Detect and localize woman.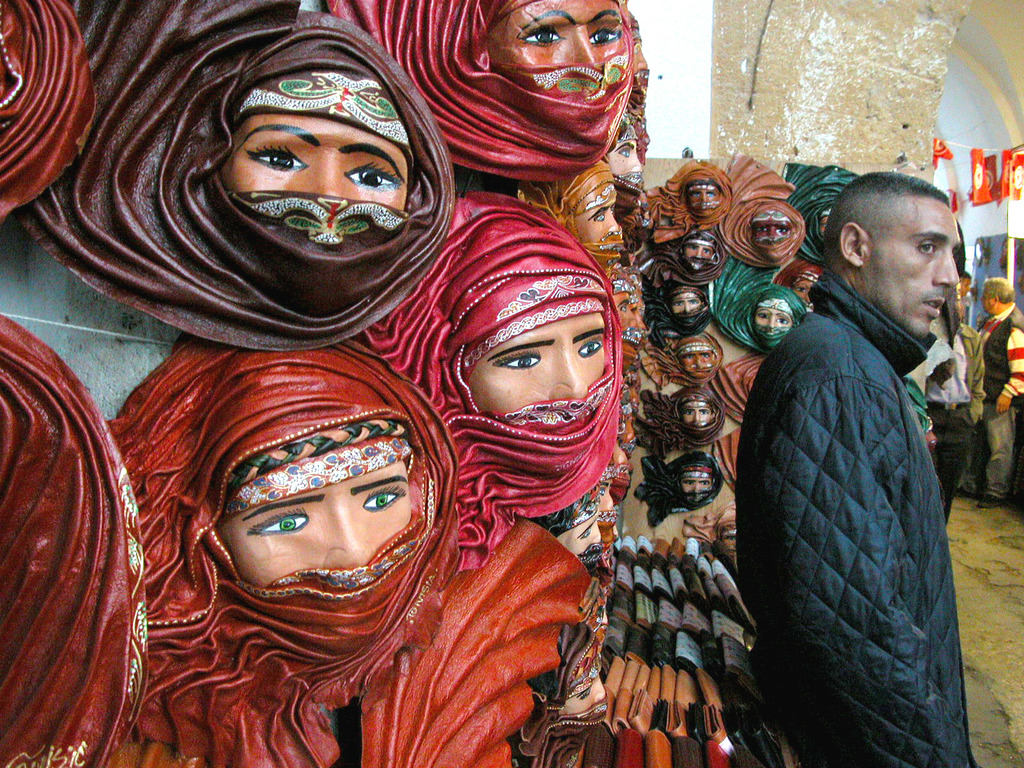
Localized at {"left": 214, "top": 450, "right": 408, "bottom": 586}.
